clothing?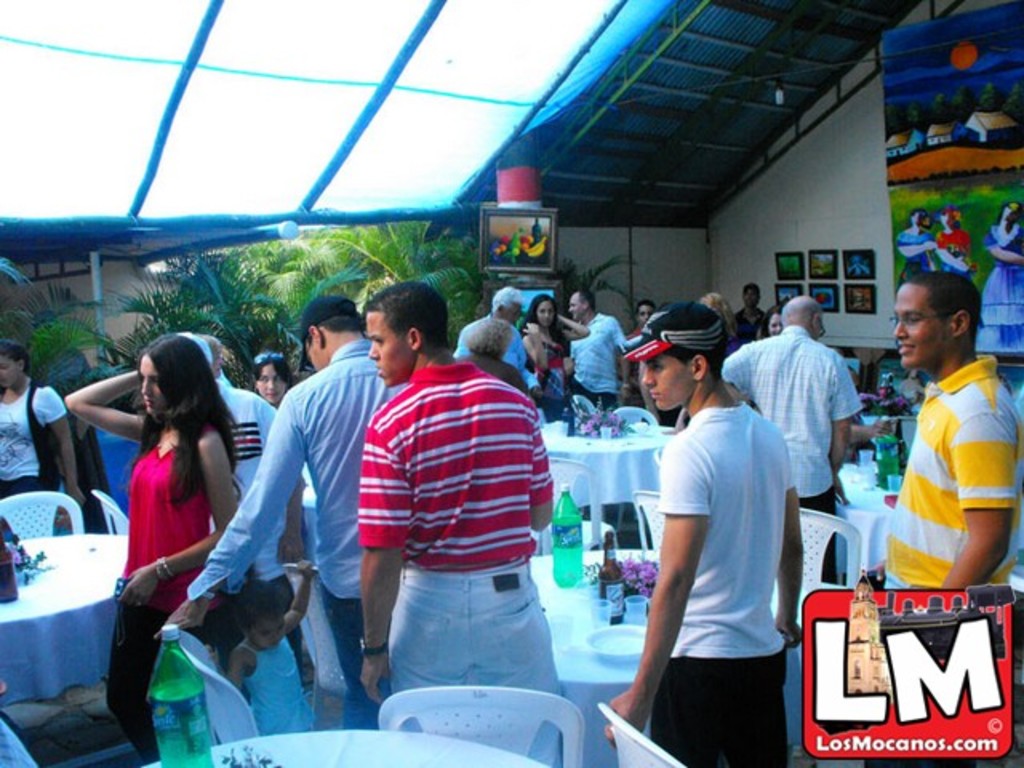
[458, 312, 539, 390]
